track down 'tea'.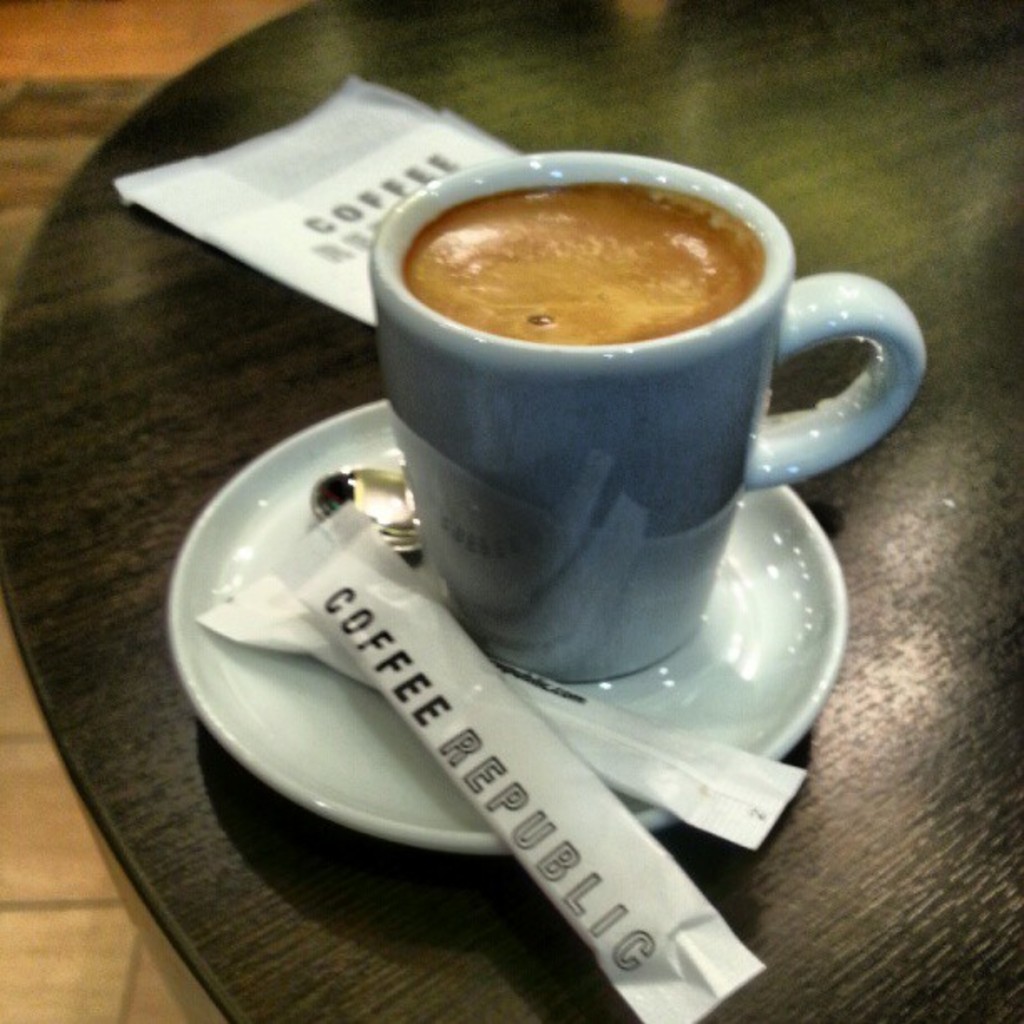
Tracked to 408, 182, 761, 346.
